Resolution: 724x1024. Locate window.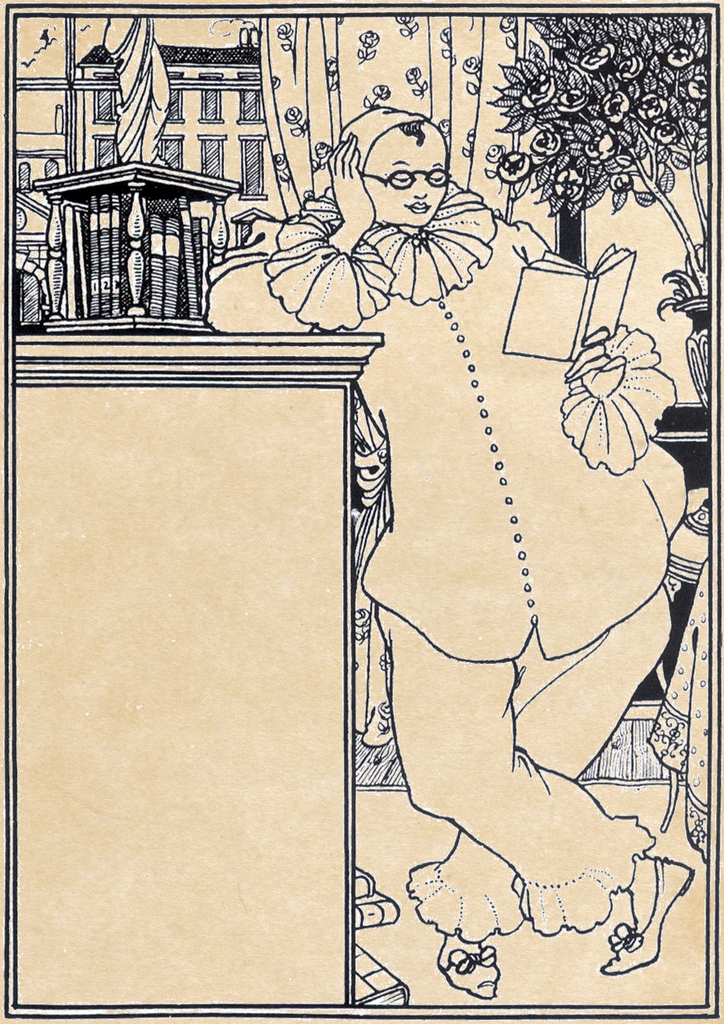
(201, 136, 225, 179).
